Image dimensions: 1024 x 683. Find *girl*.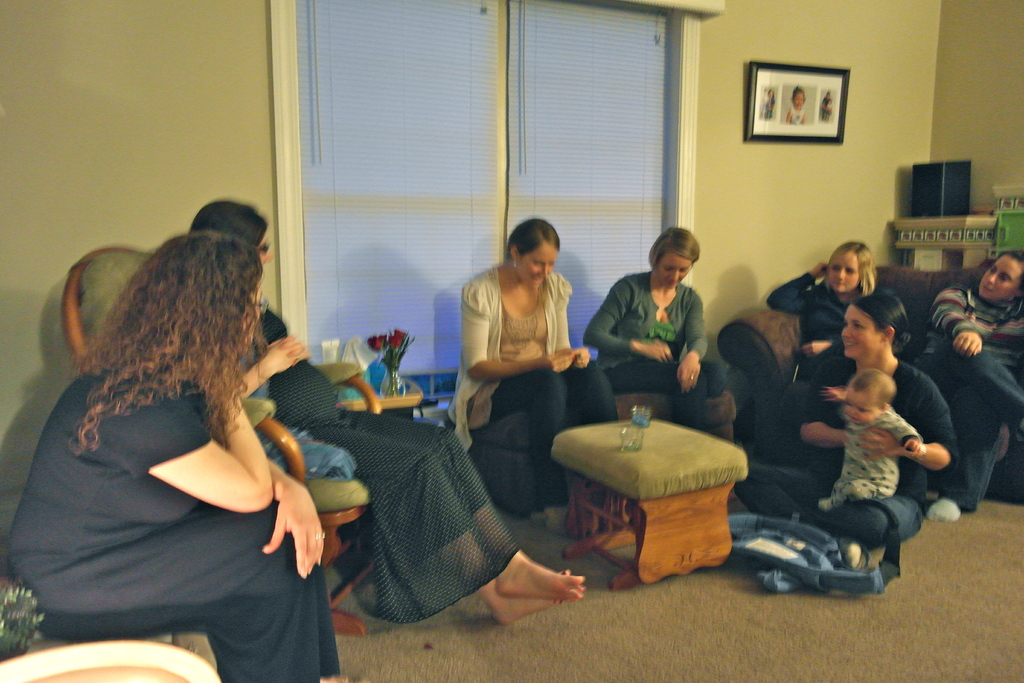
bbox=[452, 217, 607, 498].
